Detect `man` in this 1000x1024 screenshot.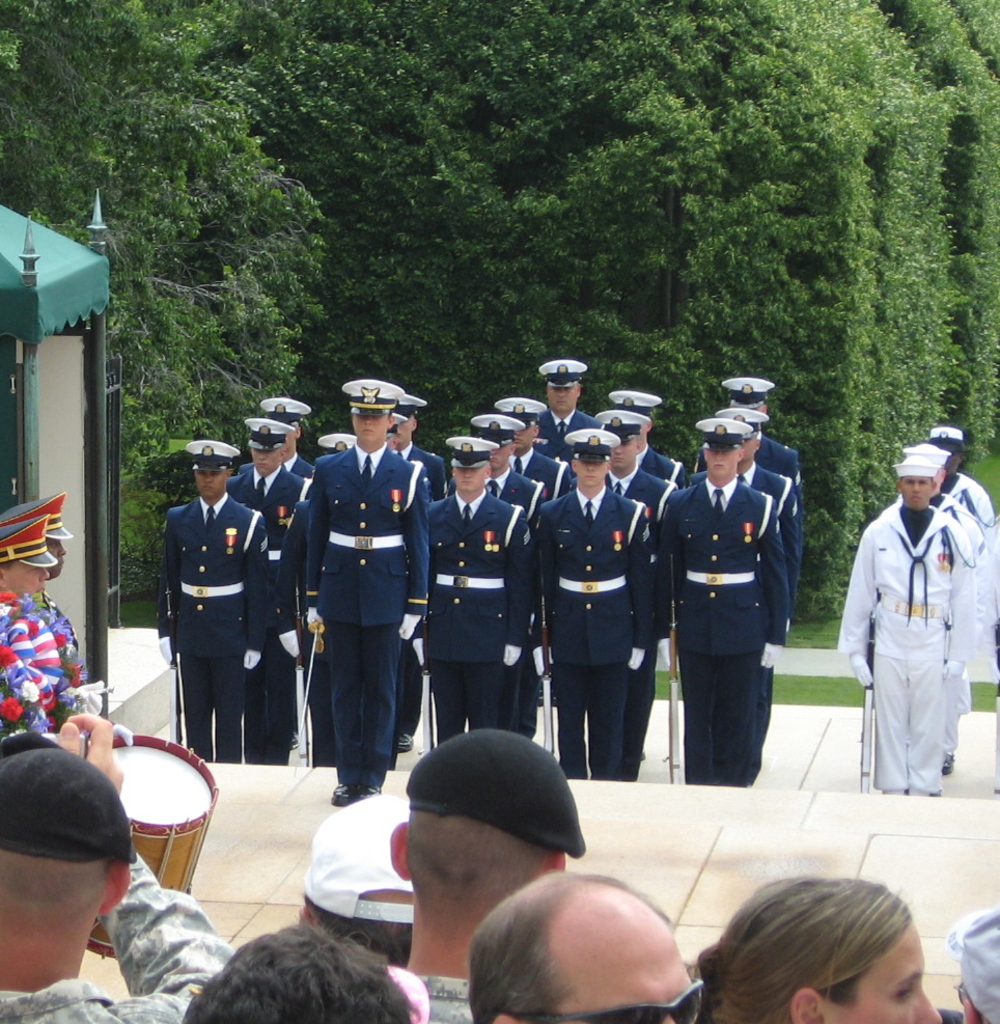
Detection: box=[152, 437, 272, 768].
